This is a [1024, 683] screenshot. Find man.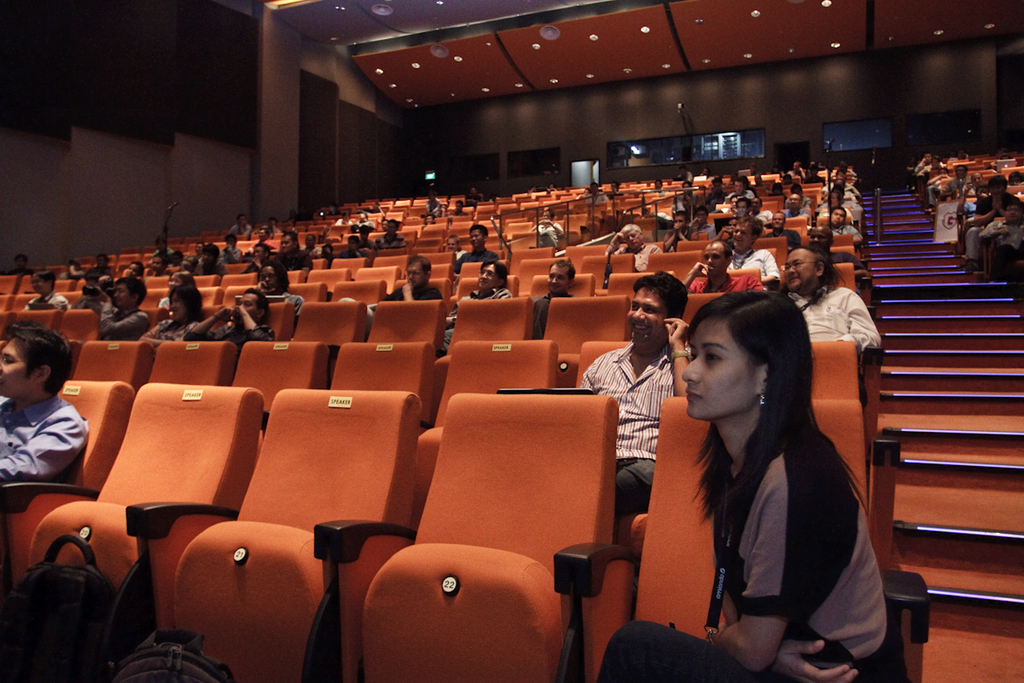
Bounding box: Rect(606, 223, 660, 270).
